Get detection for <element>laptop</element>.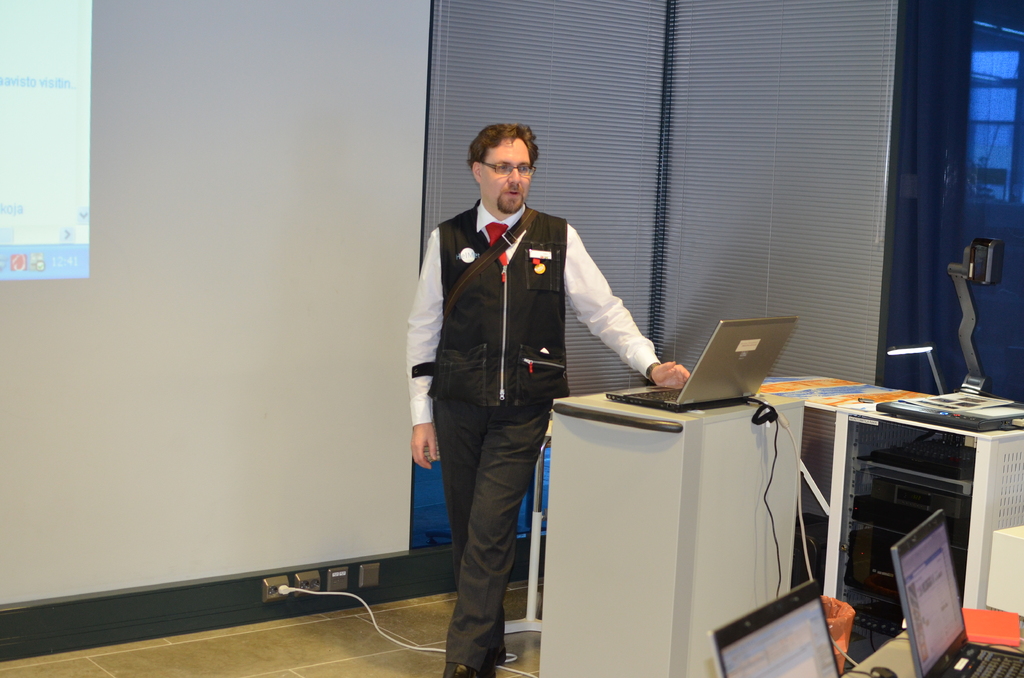
Detection: {"left": 710, "top": 583, "right": 839, "bottom": 677}.
